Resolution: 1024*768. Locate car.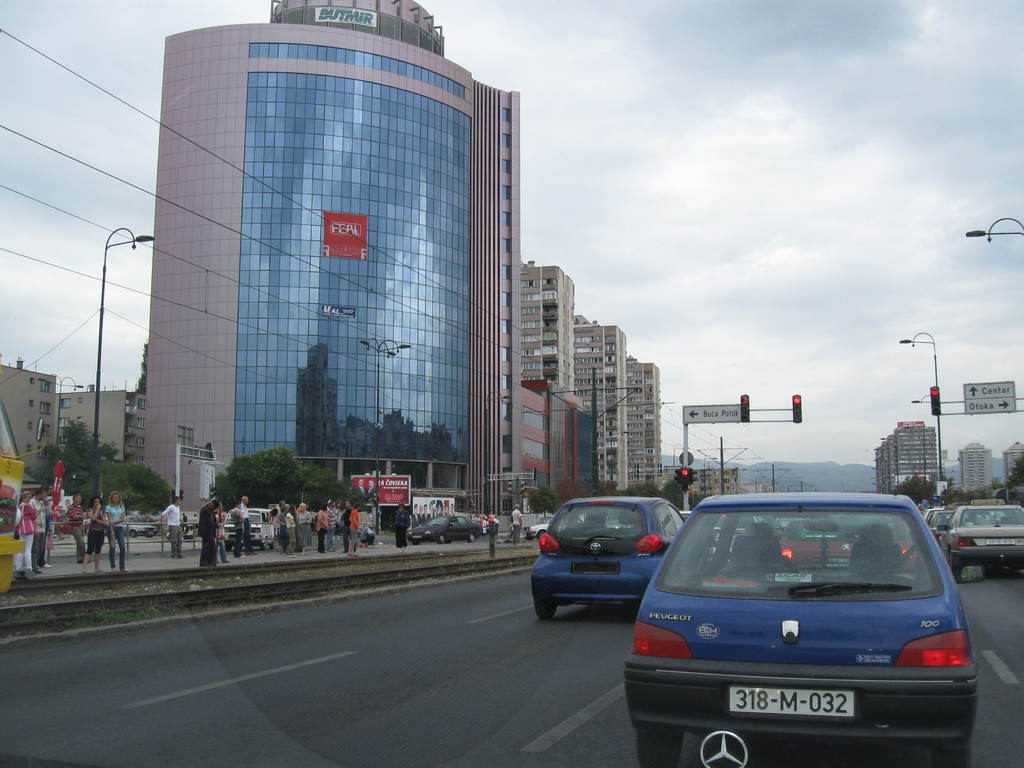
crop(781, 513, 915, 577).
